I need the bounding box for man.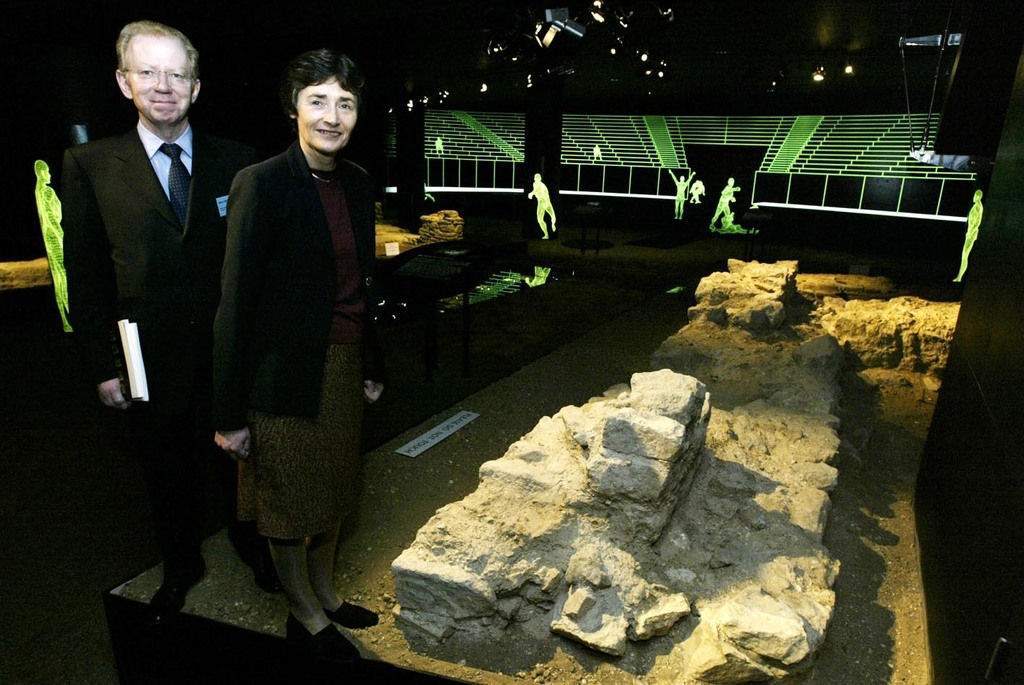
Here it is: 33,155,74,336.
